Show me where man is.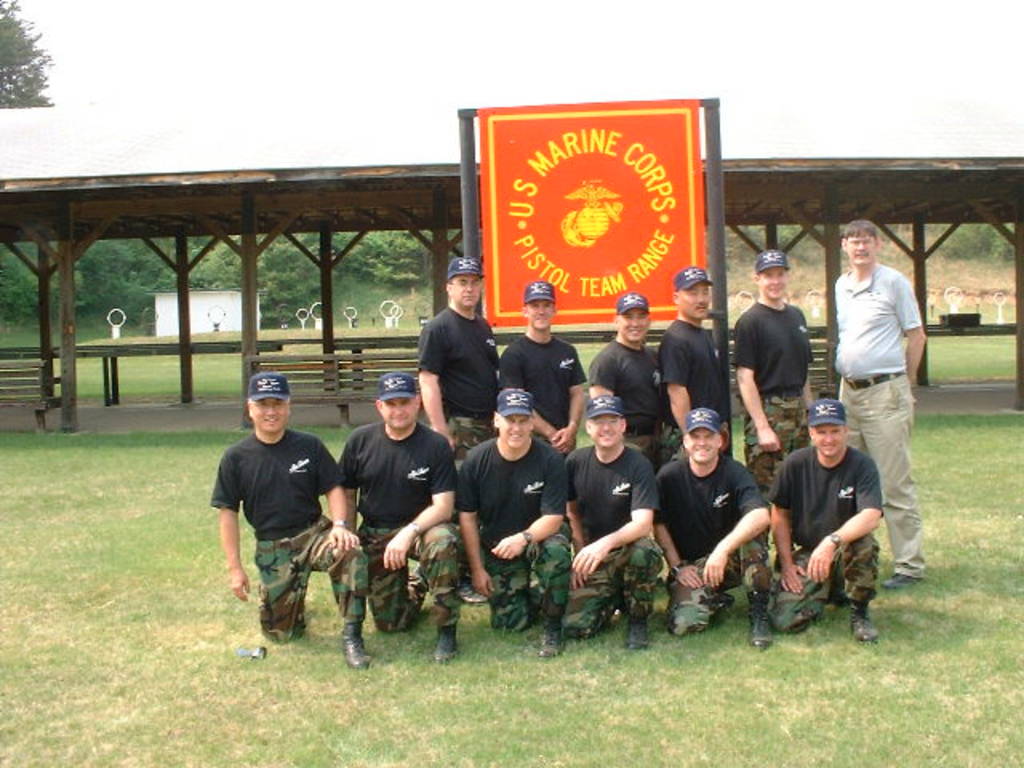
man is at locate(499, 280, 590, 456).
